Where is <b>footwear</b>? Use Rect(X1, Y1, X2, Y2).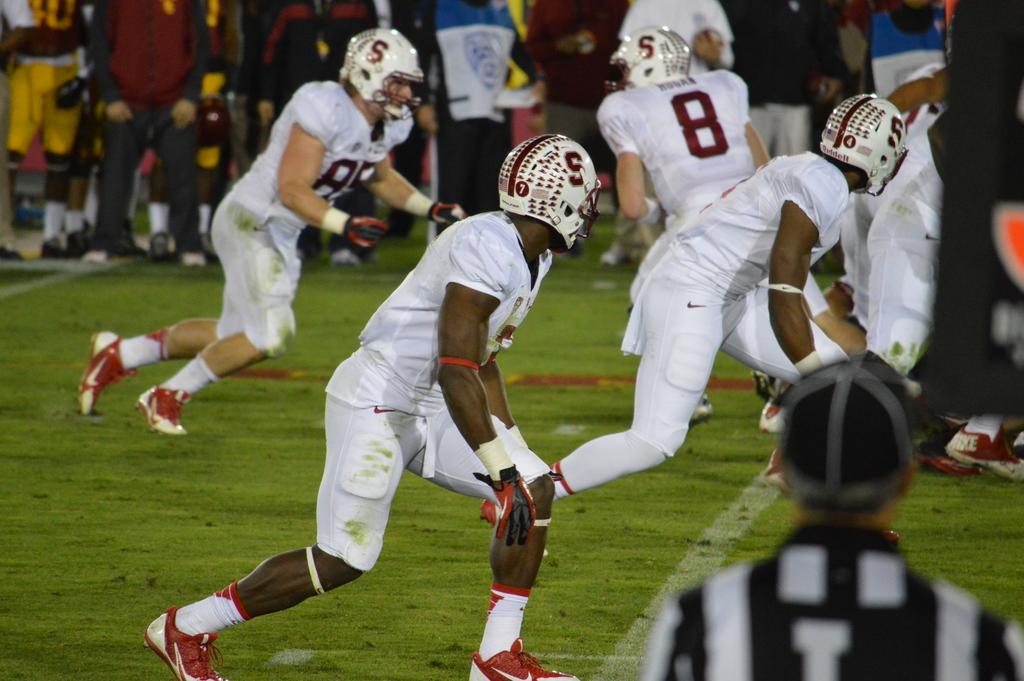
Rect(762, 398, 790, 434).
